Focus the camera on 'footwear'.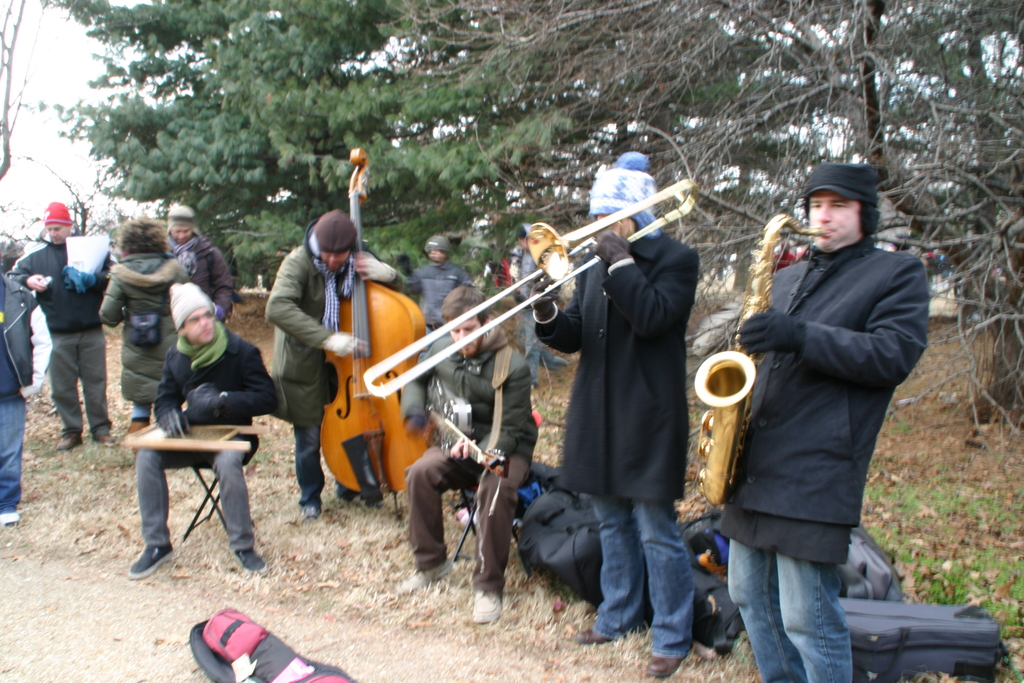
Focus region: 56 429 84 452.
